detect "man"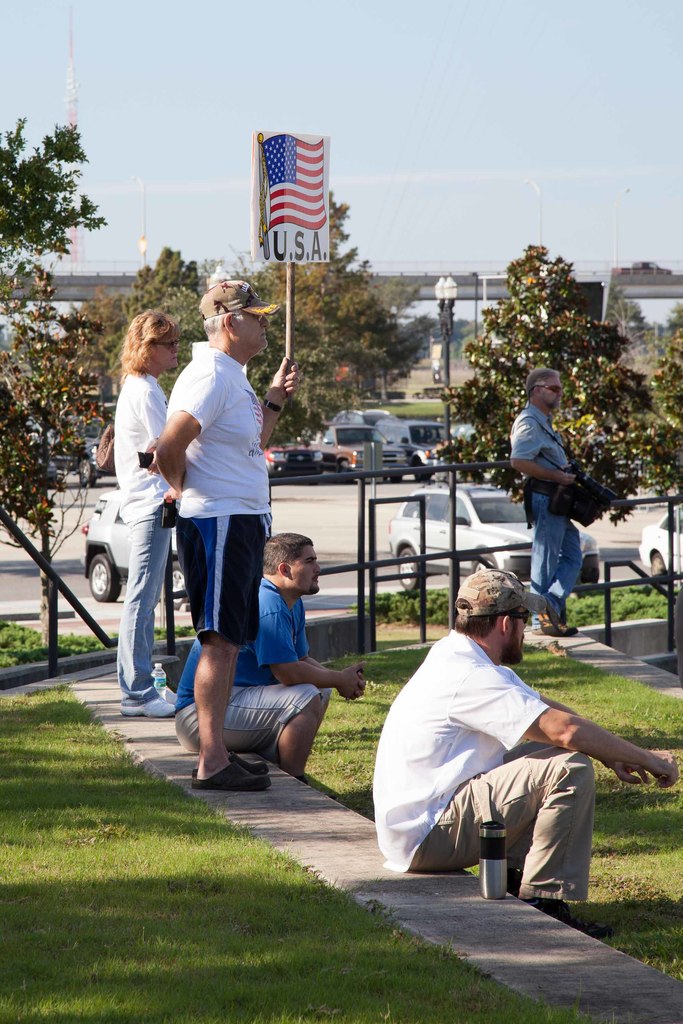
(x1=169, y1=534, x2=372, y2=777)
